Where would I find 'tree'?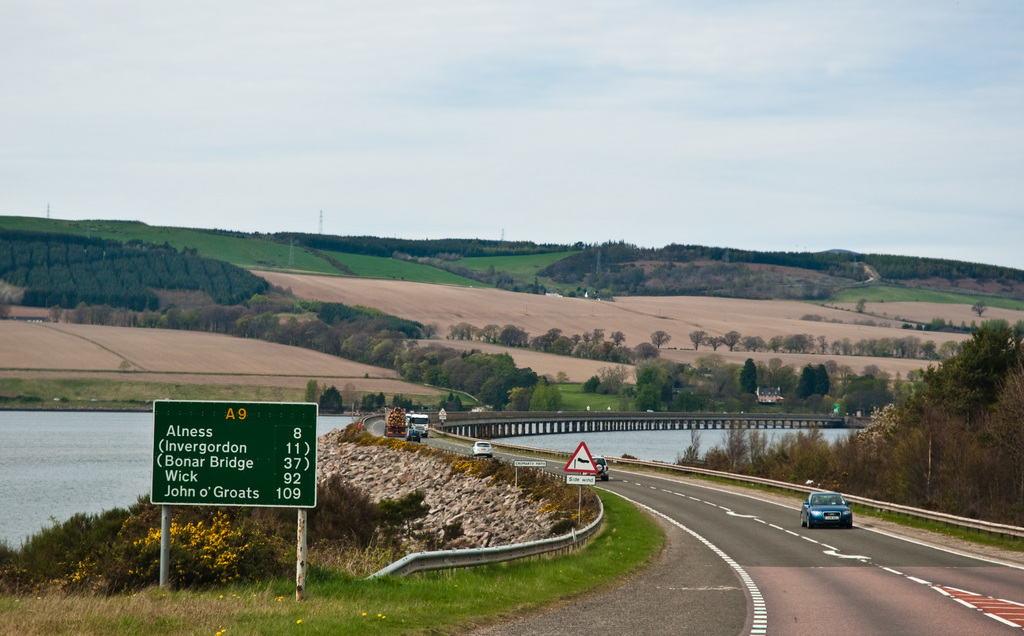
At 814/365/828/396.
